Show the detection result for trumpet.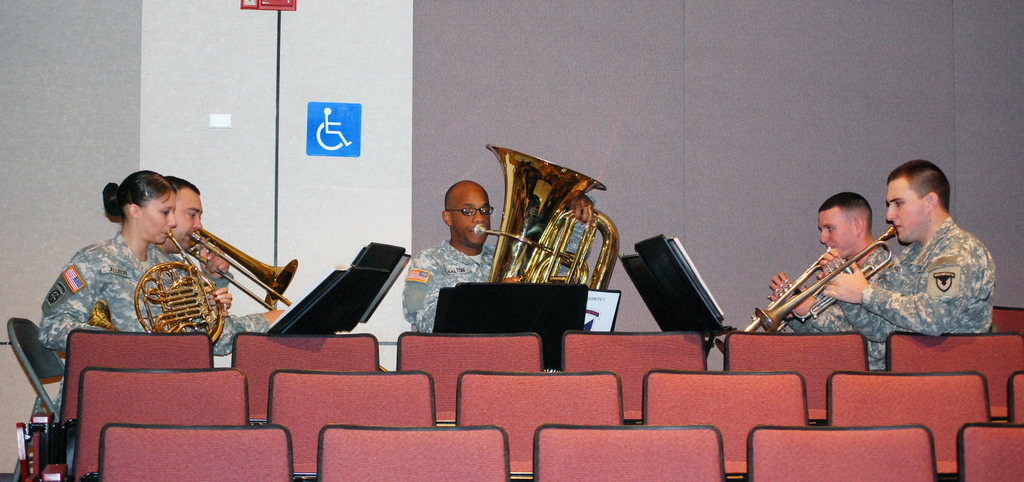
BBox(712, 246, 842, 360).
